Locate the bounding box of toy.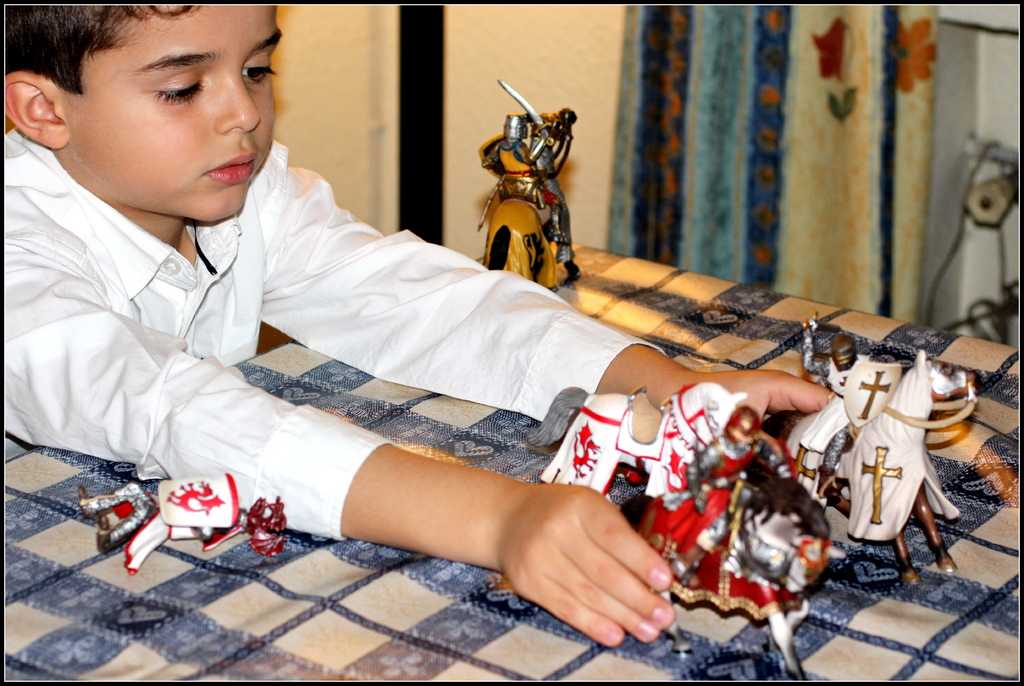
Bounding box: [800,305,906,486].
